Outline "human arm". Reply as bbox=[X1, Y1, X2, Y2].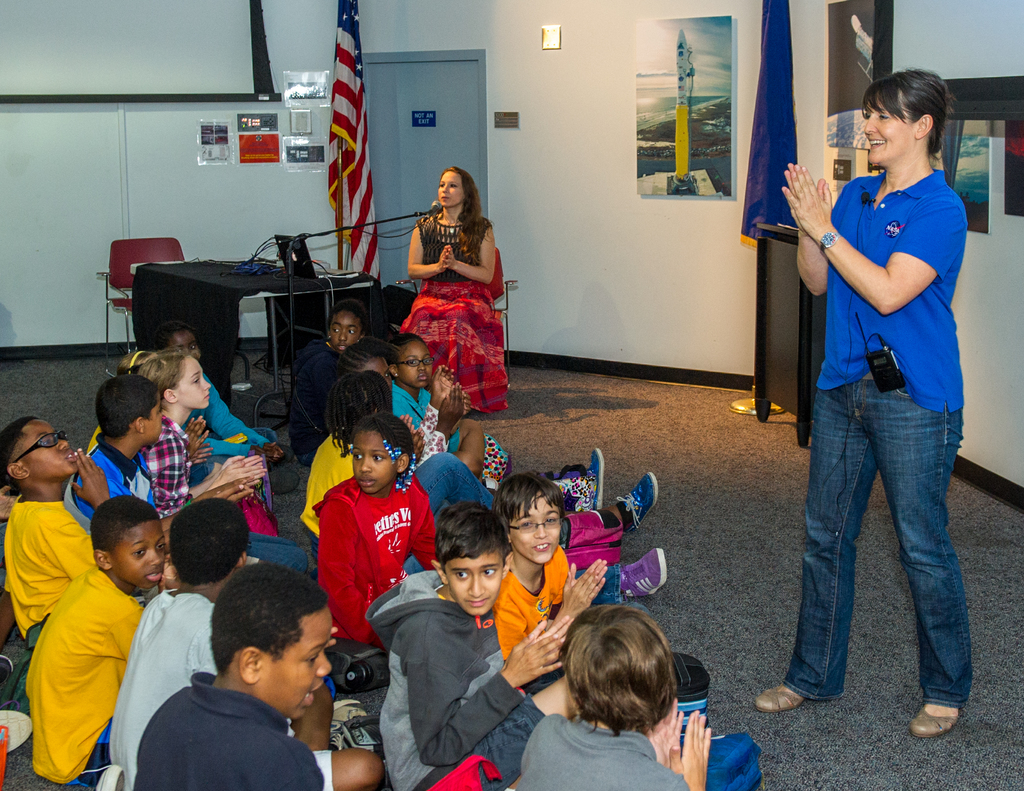
bbox=[42, 447, 110, 575].
